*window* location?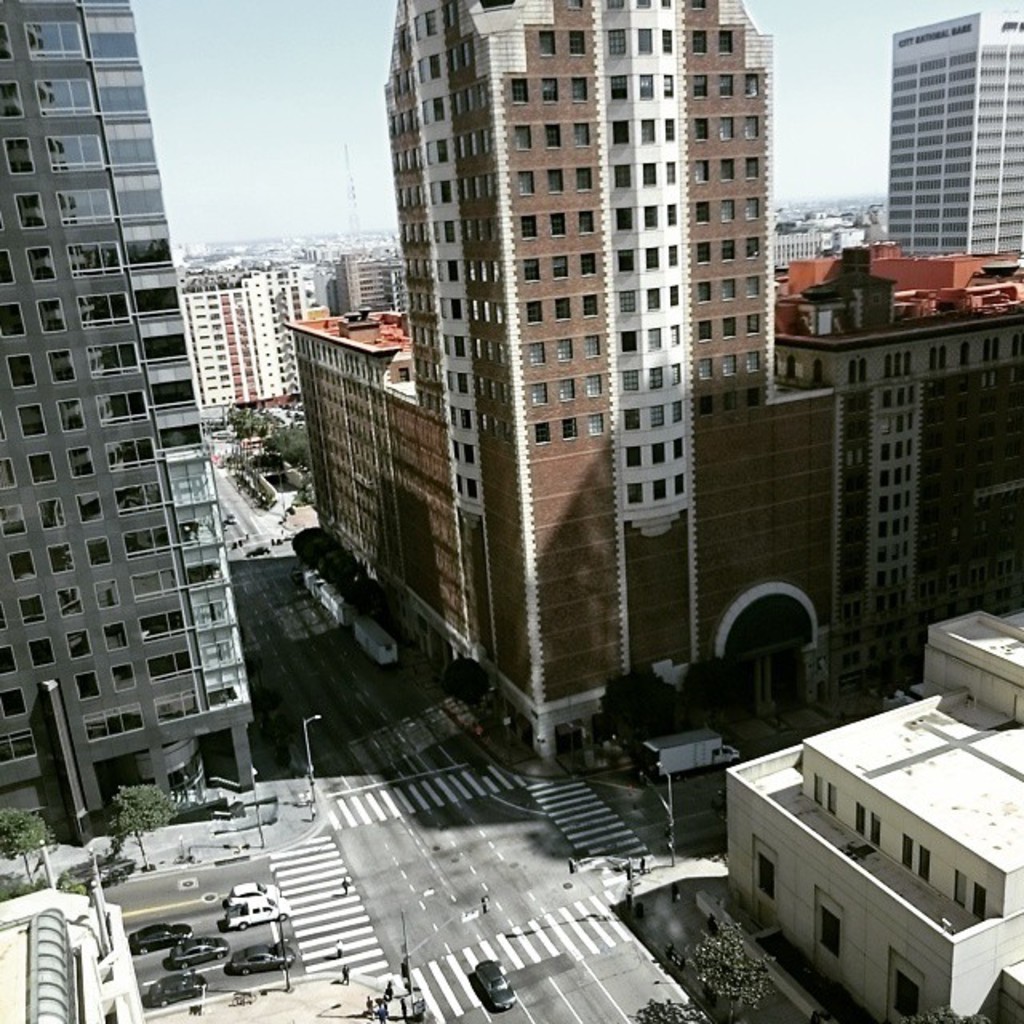
select_region(146, 656, 186, 672)
